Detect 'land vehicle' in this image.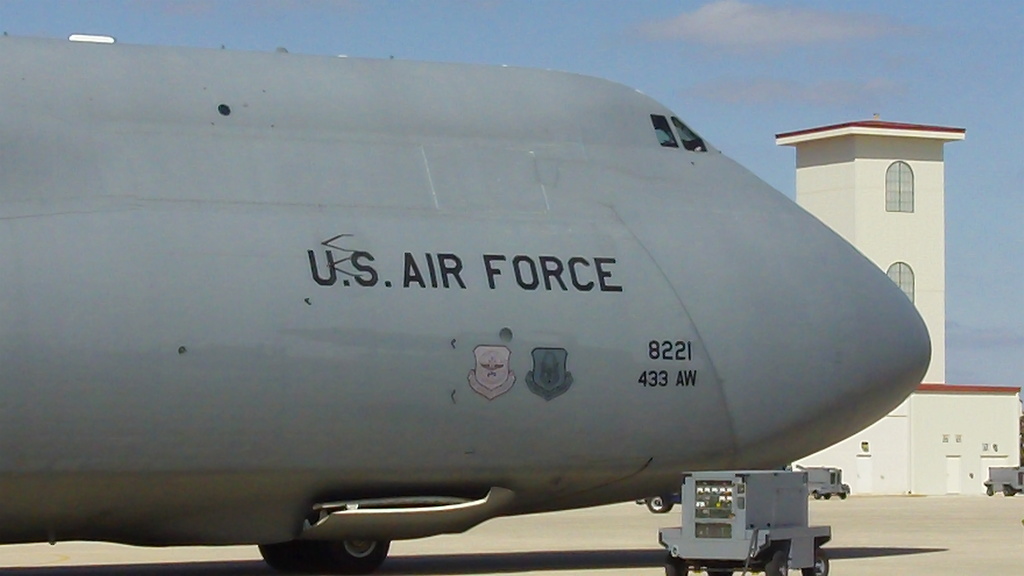
Detection: (983, 464, 1022, 495).
